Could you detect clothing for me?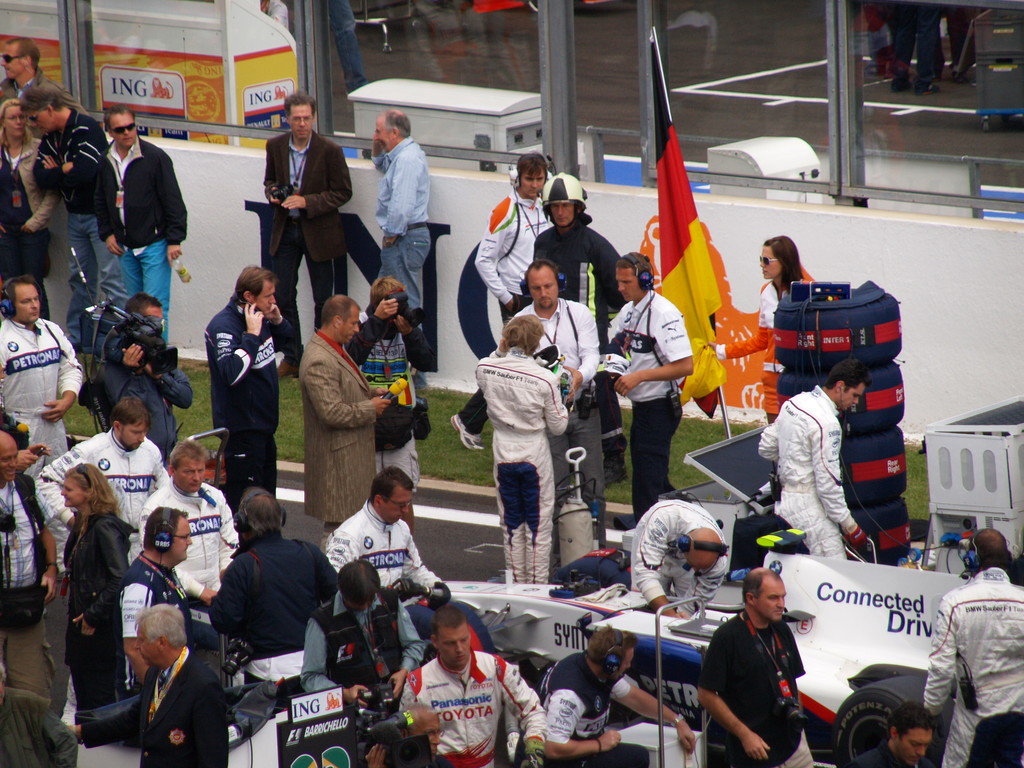
Detection result: 714:273:790:424.
